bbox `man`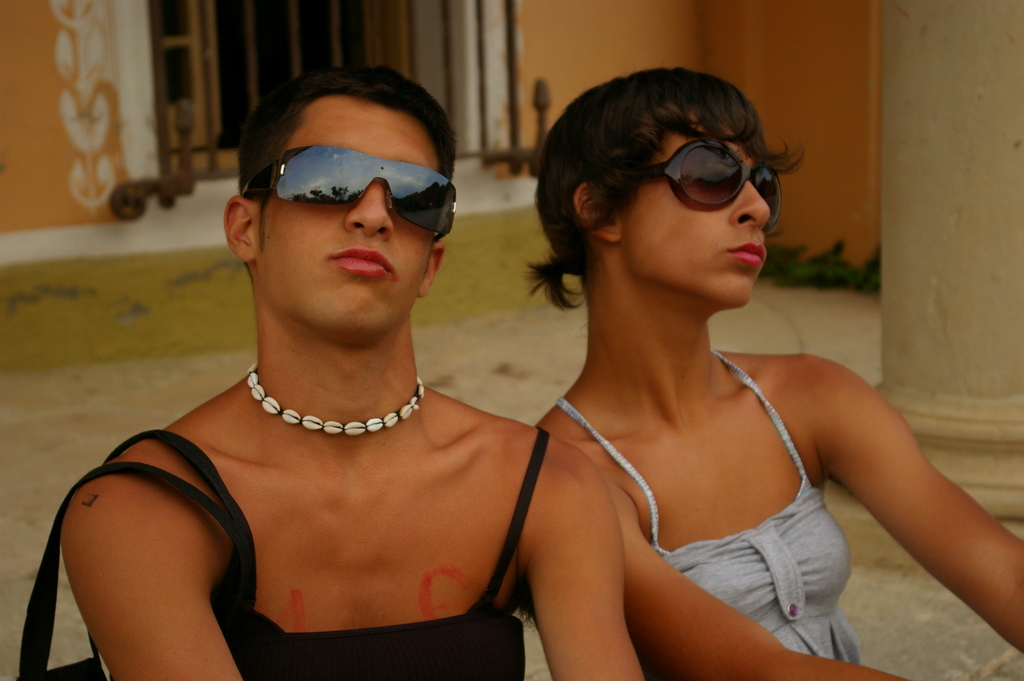
detection(49, 40, 637, 675)
